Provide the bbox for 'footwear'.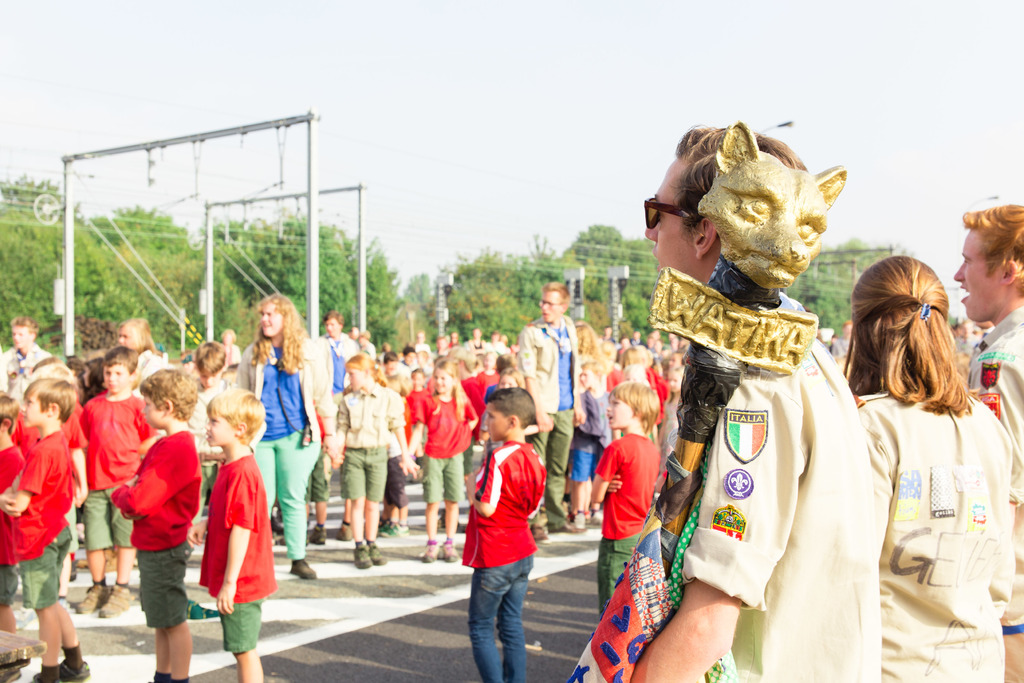
97, 588, 134, 614.
